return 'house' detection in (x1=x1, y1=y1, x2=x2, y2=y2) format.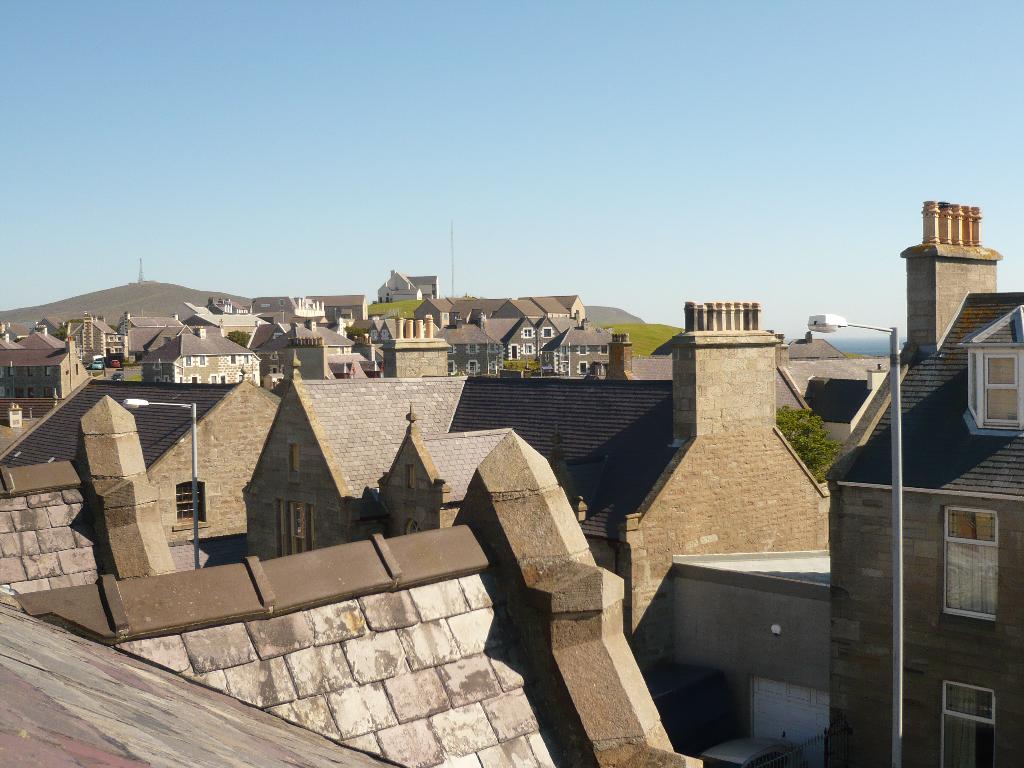
(x1=198, y1=289, x2=265, y2=316).
